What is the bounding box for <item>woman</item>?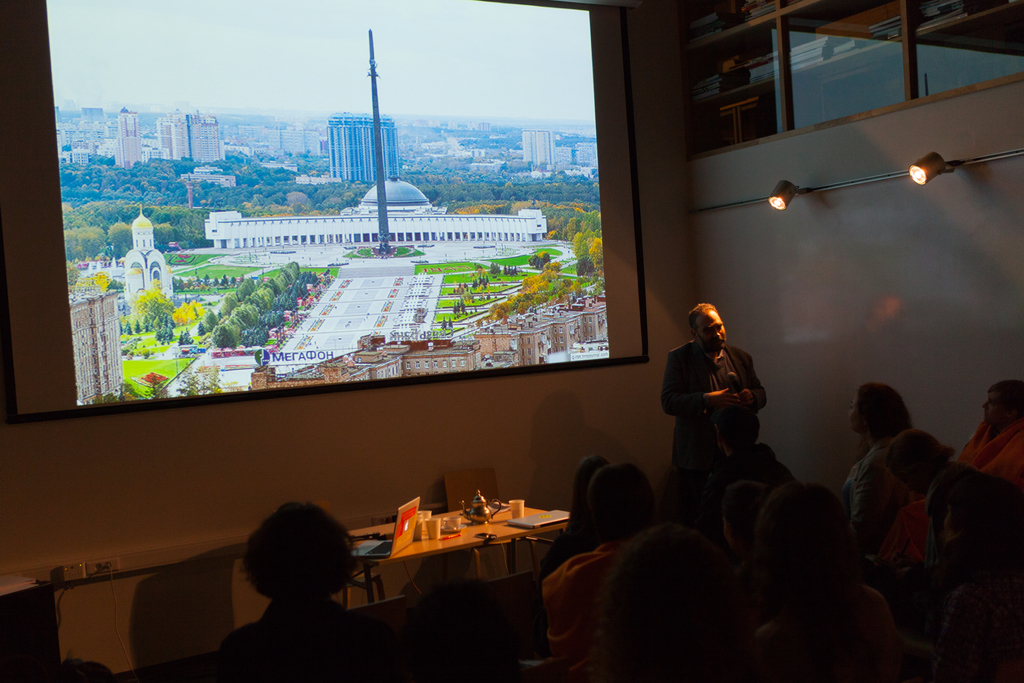
box=[735, 482, 892, 682].
